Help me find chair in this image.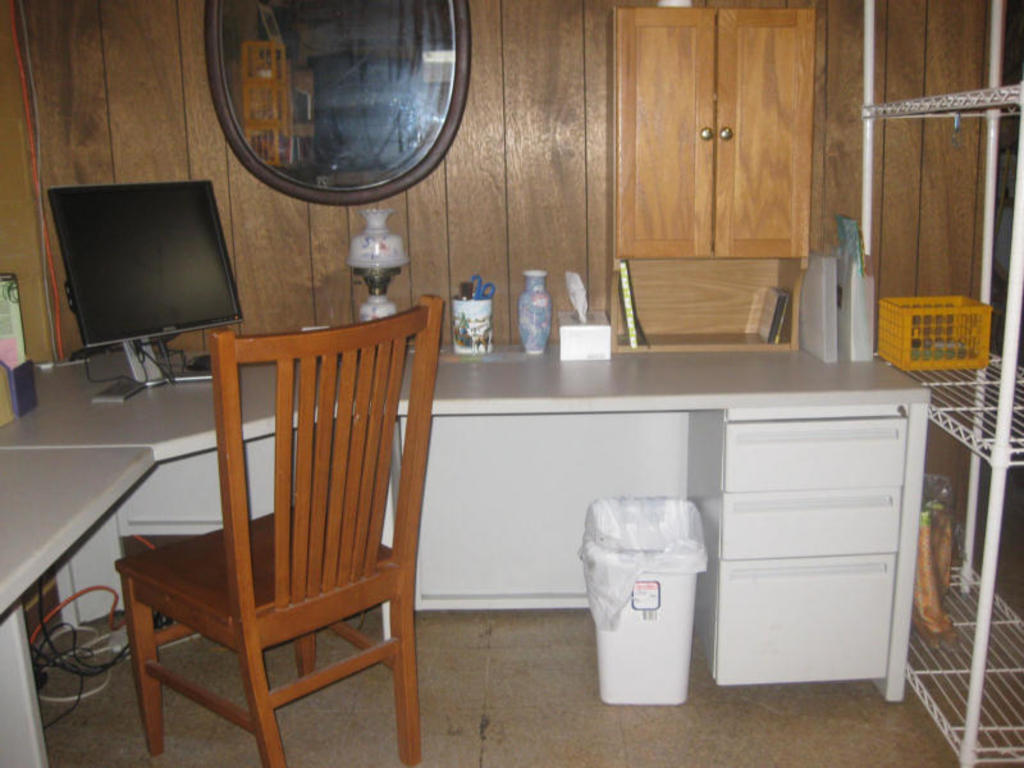
Found it: BBox(120, 328, 445, 760).
